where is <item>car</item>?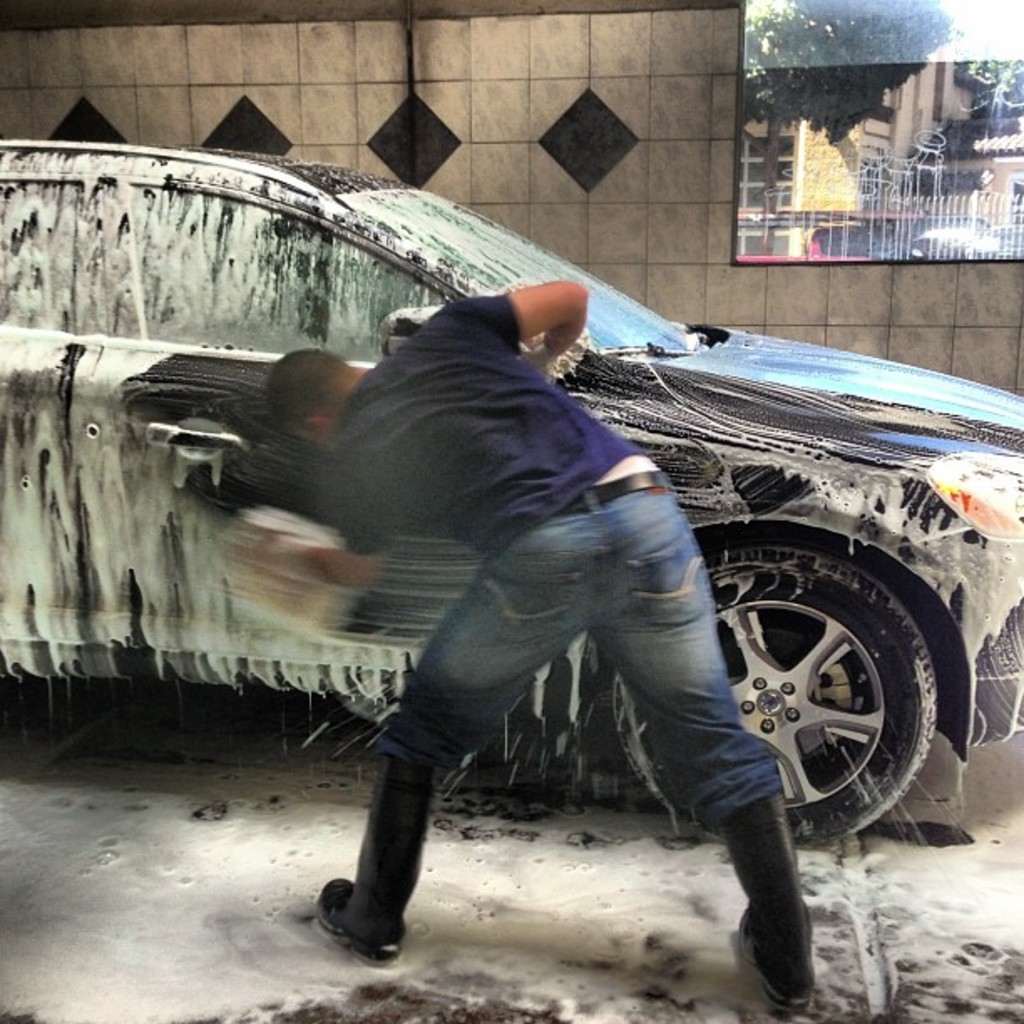
[x1=0, y1=139, x2=1022, y2=848].
